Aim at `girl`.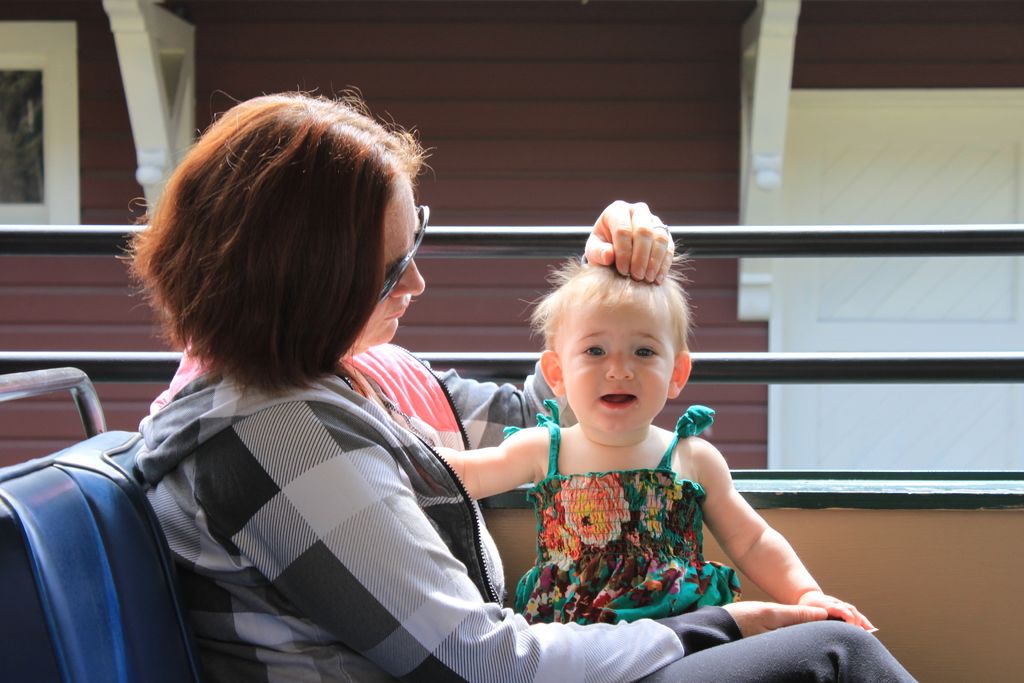
Aimed at 426, 236, 877, 630.
